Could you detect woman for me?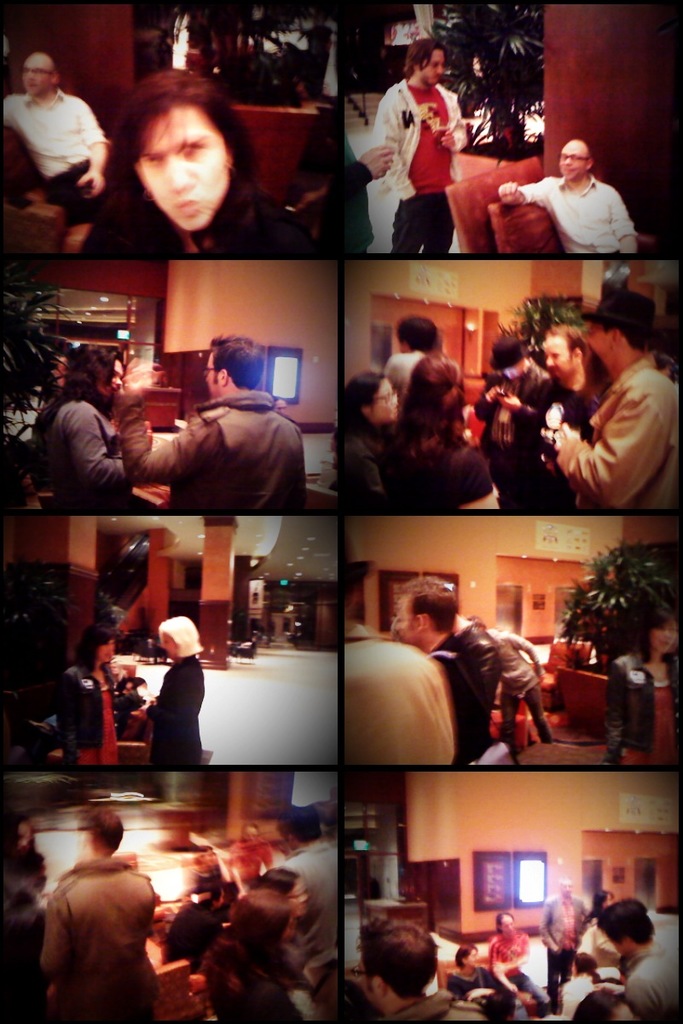
Detection result: 166,848,233,972.
